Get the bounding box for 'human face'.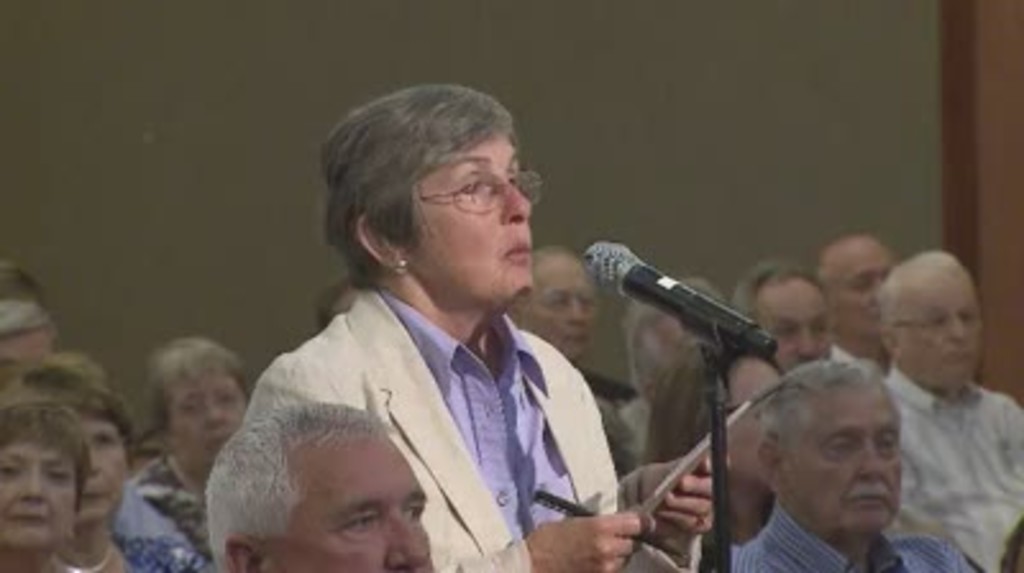
274:435:433:570.
